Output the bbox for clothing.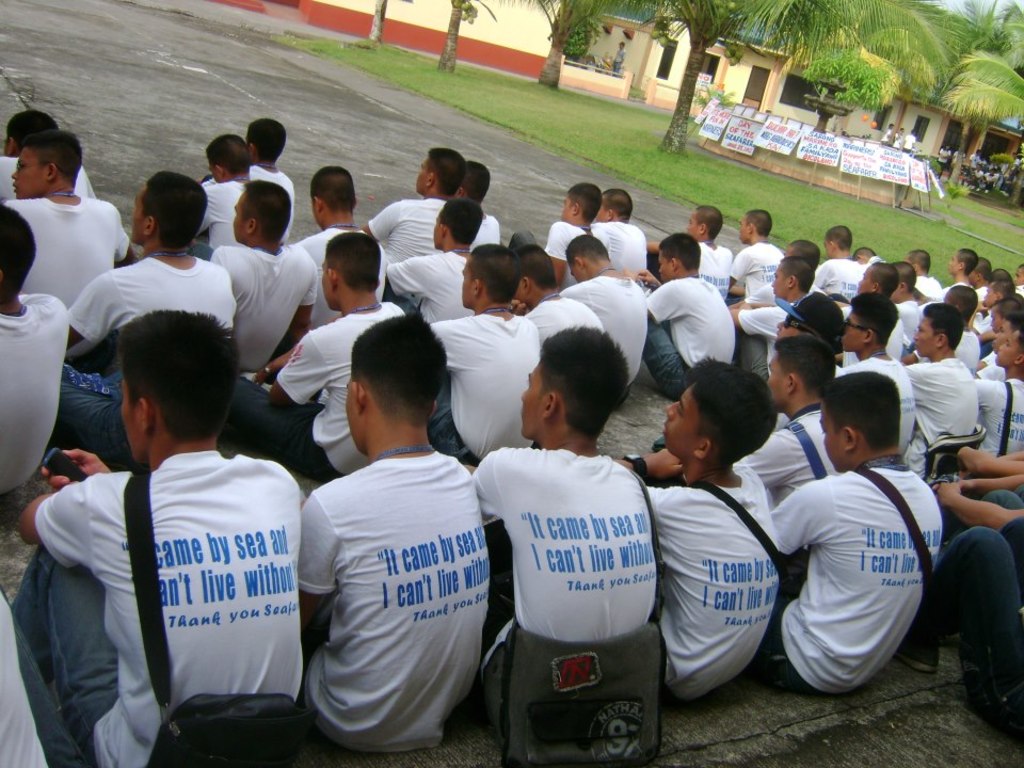
x1=731 y1=301 x2=790 y2=381.
